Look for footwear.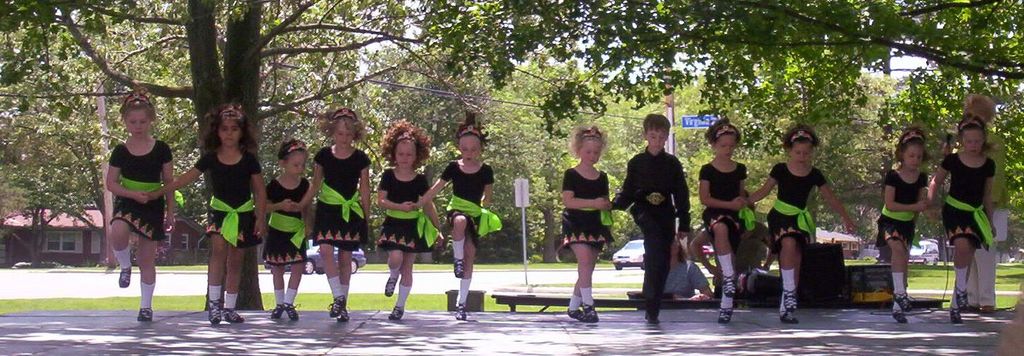
Found: {"x1": 945, "y1": 298, "x2": 964, "y2": 326}.
